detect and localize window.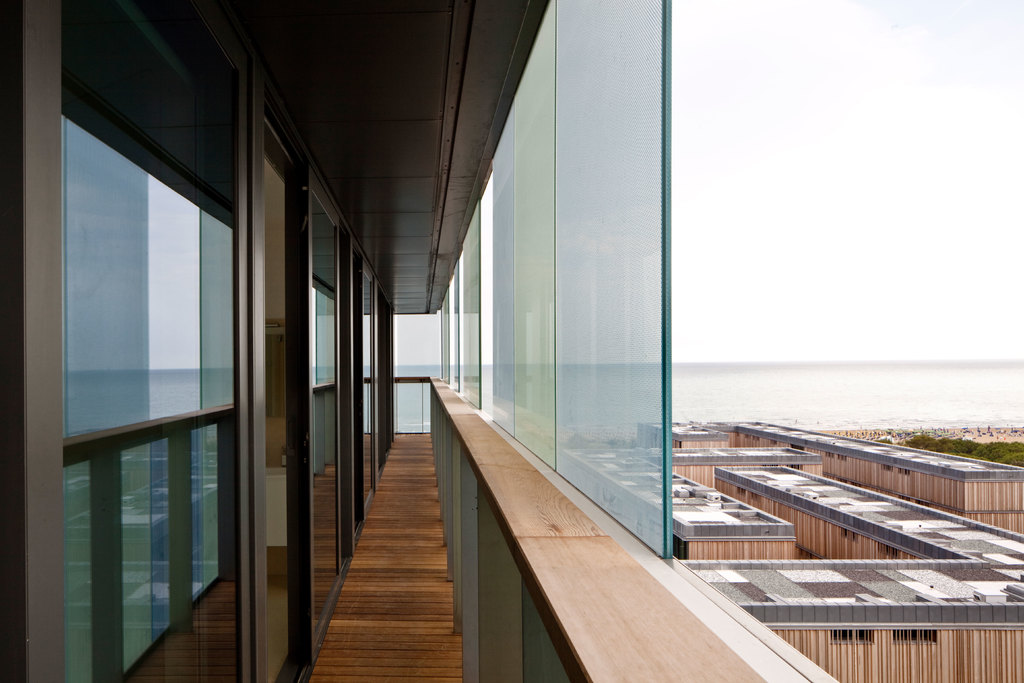
Localized at left=876, top=543, right=899, bottom=558.
